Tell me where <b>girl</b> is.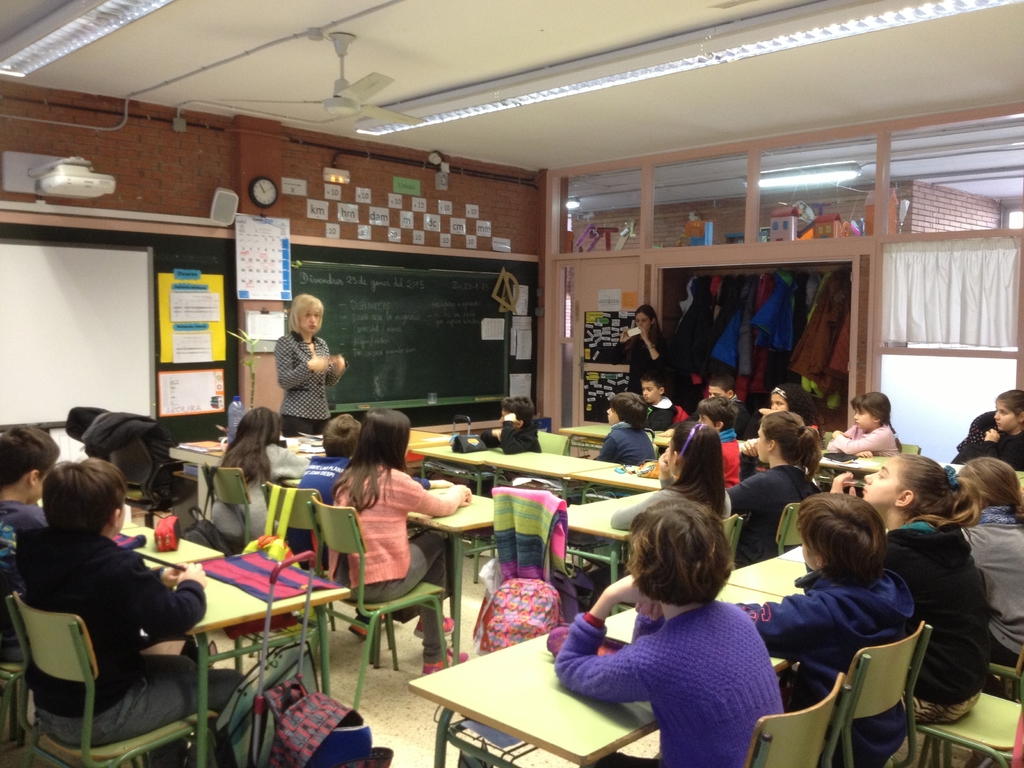
<b>girl</b> is at box(829, 454, 995, 724).
